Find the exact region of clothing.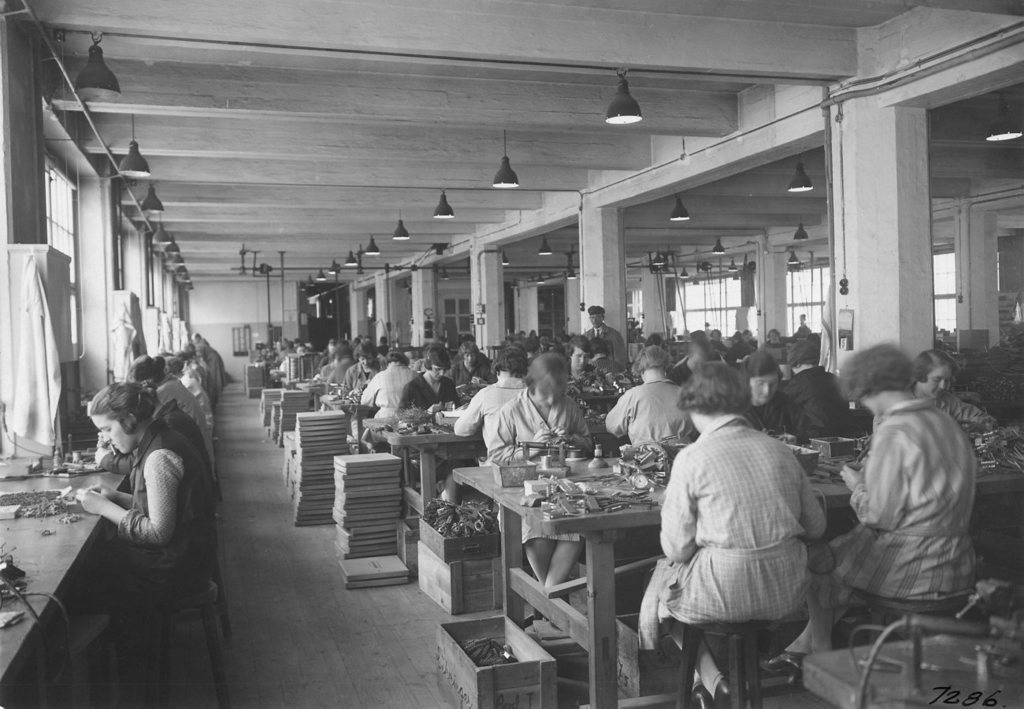
Exact region: select_region(829, 375, 992, 643).
